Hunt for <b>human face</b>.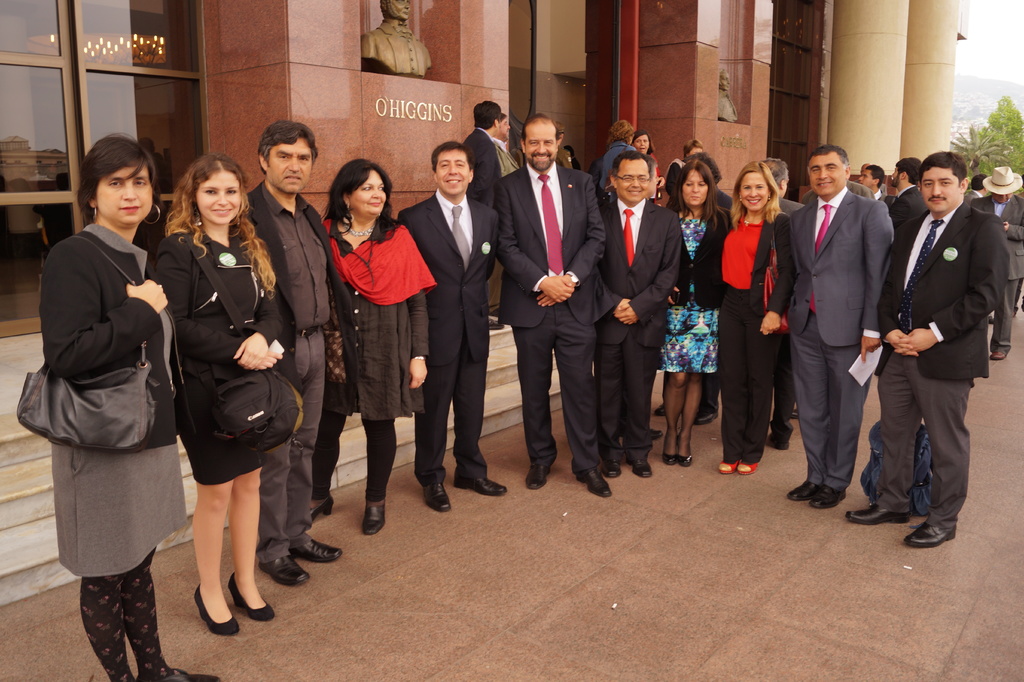
Hunted down at rect(994, 191, 1010, 207).
